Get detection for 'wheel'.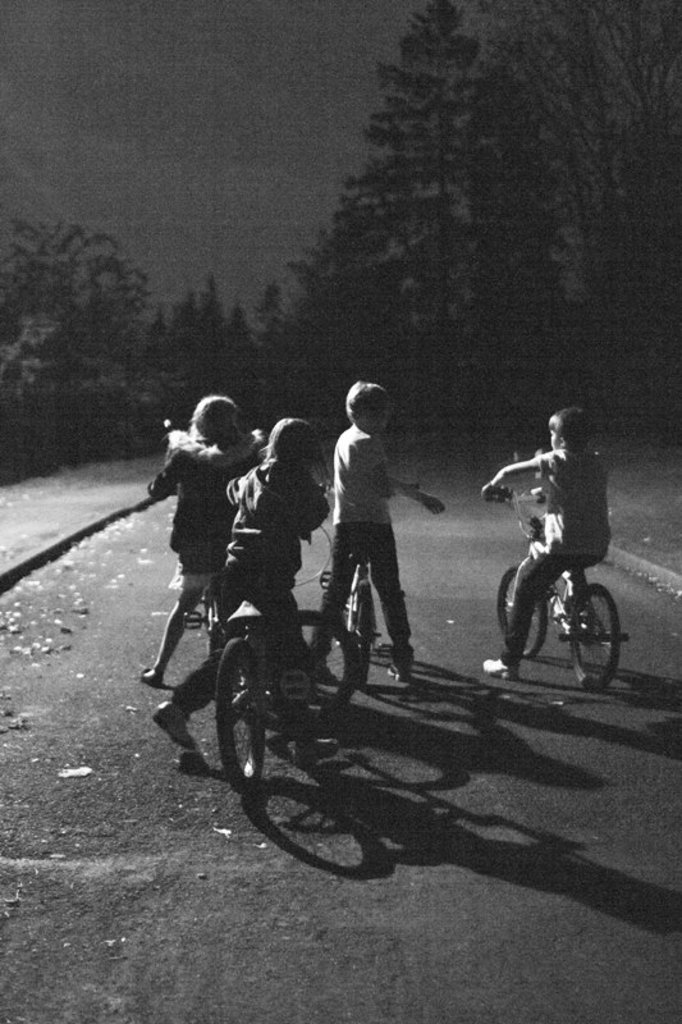
Detection: <box>567,582,630,694</box>.
